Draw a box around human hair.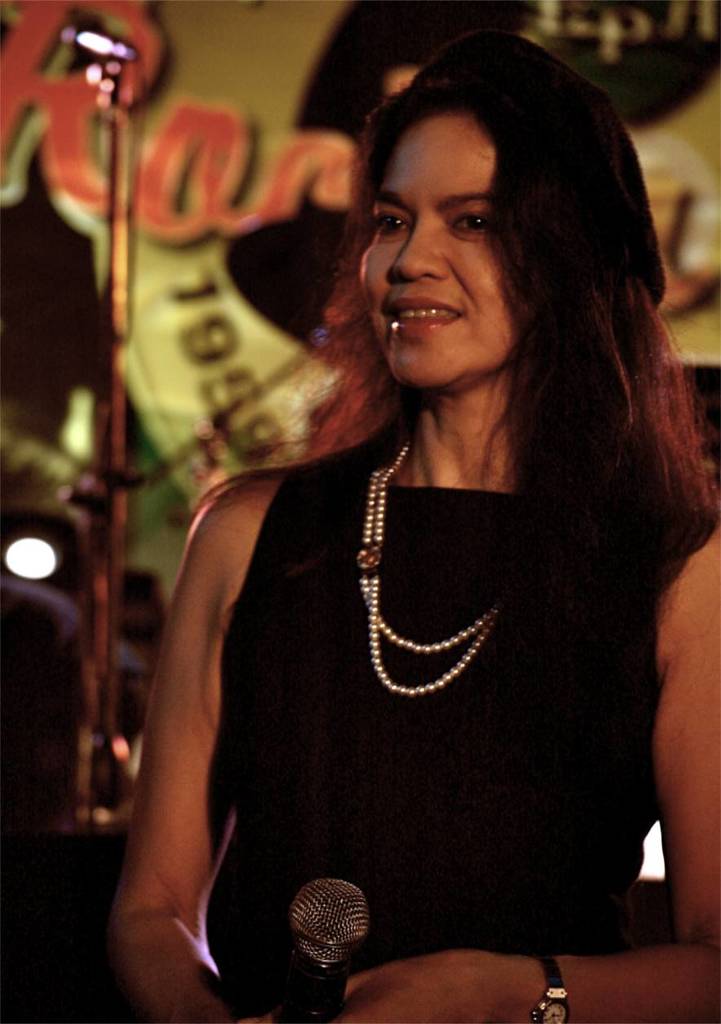
l=307, t=35, r=669, b=584.
